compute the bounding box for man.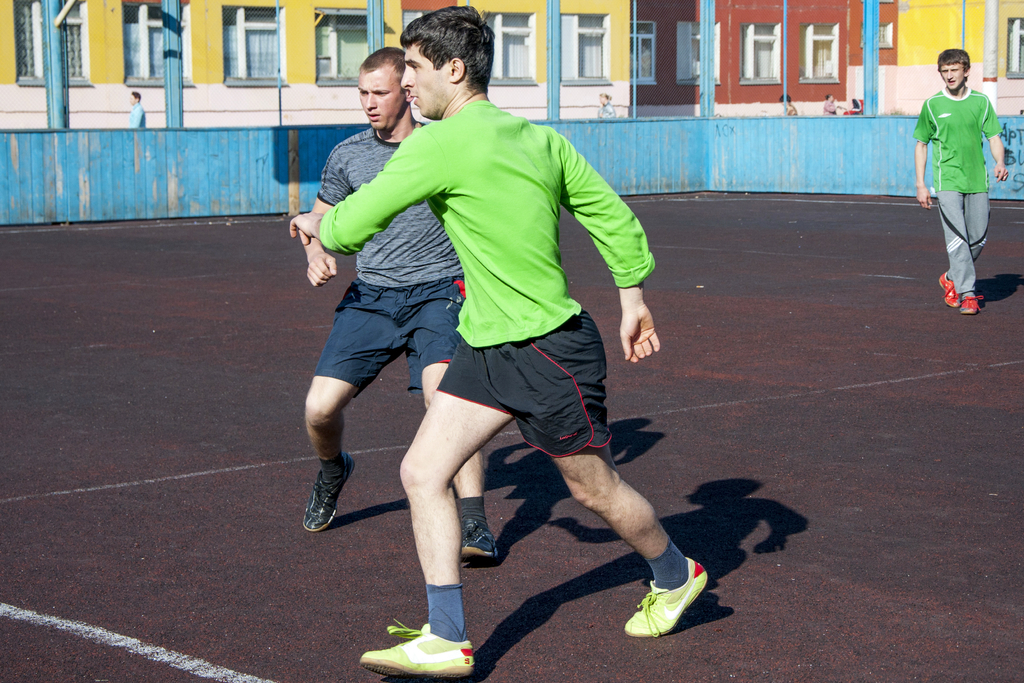
box=[302, 47, 497, 561].
